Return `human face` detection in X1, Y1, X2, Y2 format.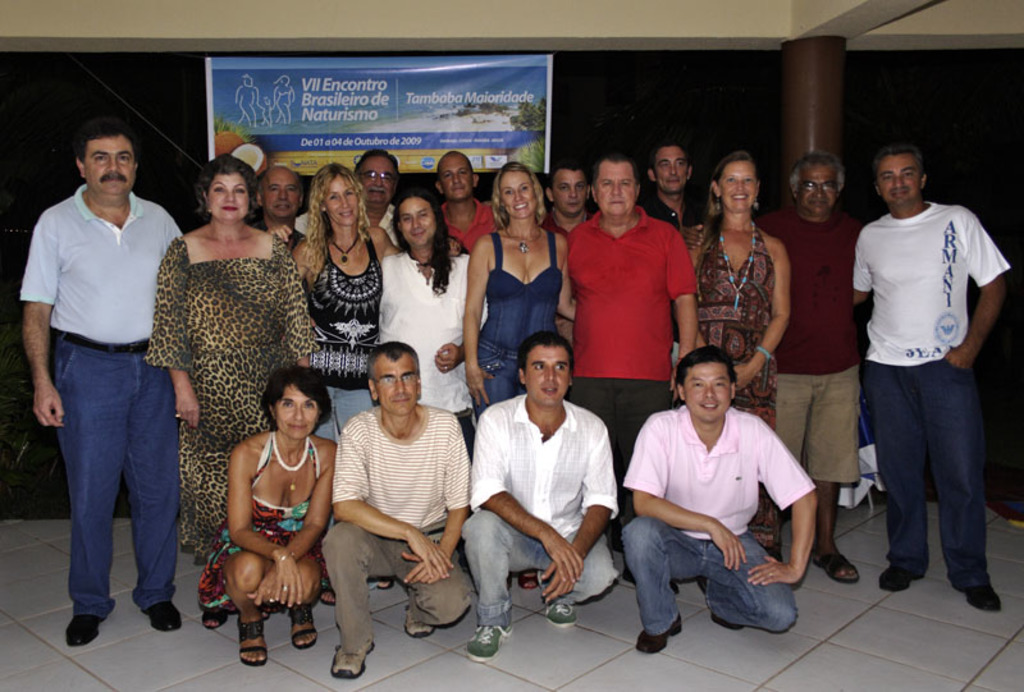
436, 151, 476, 206.
